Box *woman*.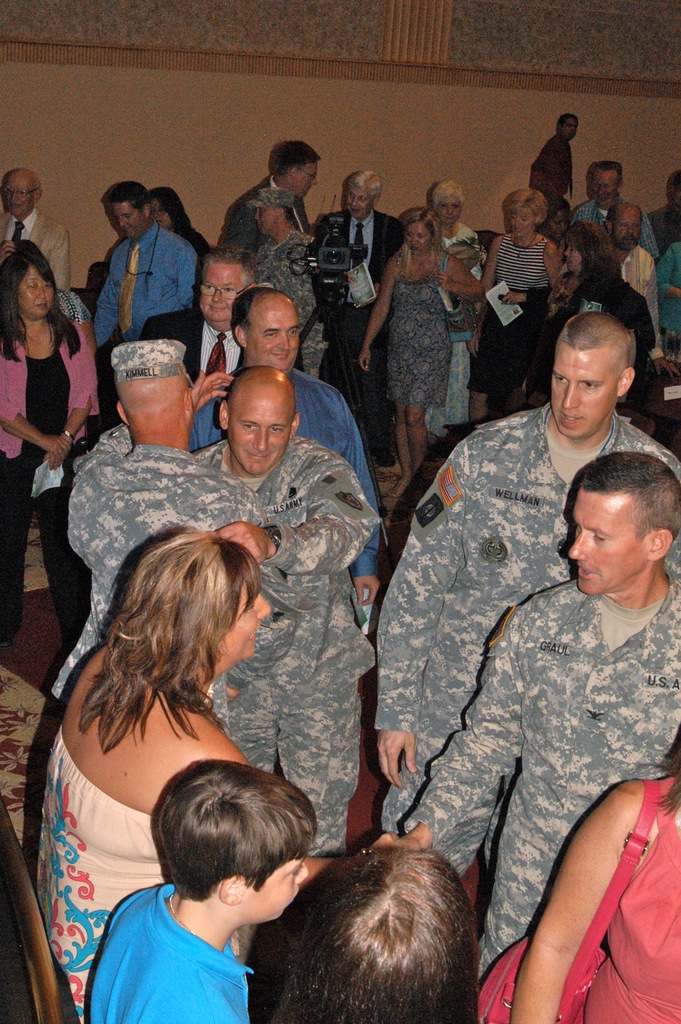
box(0, 234, 99, 641).
